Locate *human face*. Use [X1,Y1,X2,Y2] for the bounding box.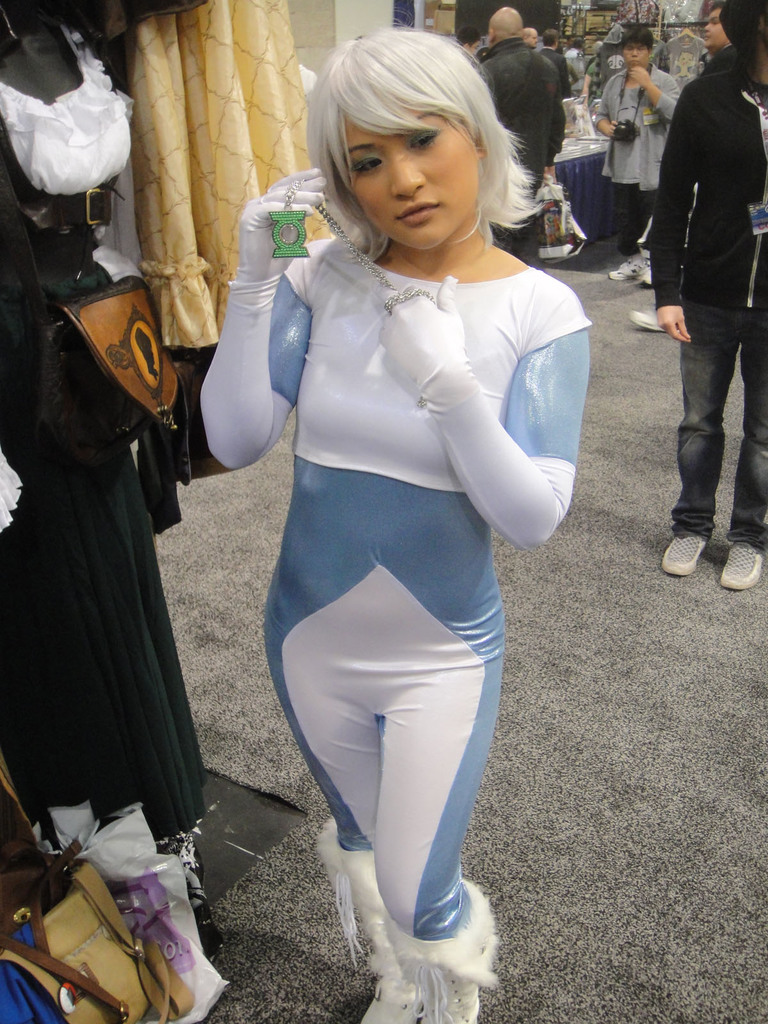
[620,42,649,70].
